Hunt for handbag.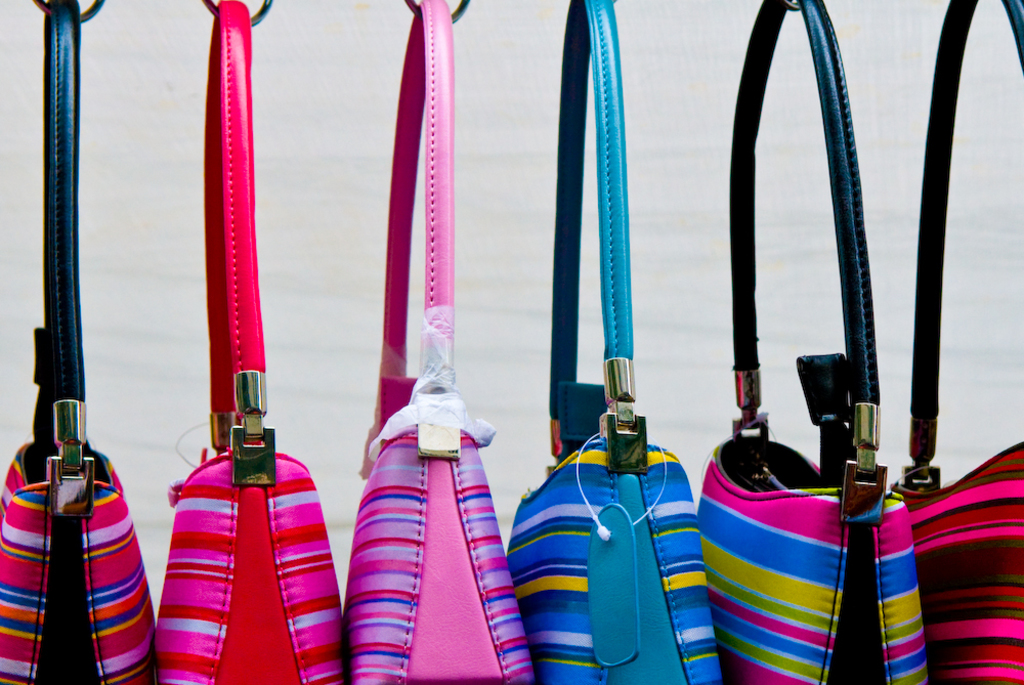
Hunted down at region(150, 0, 348, 684).
